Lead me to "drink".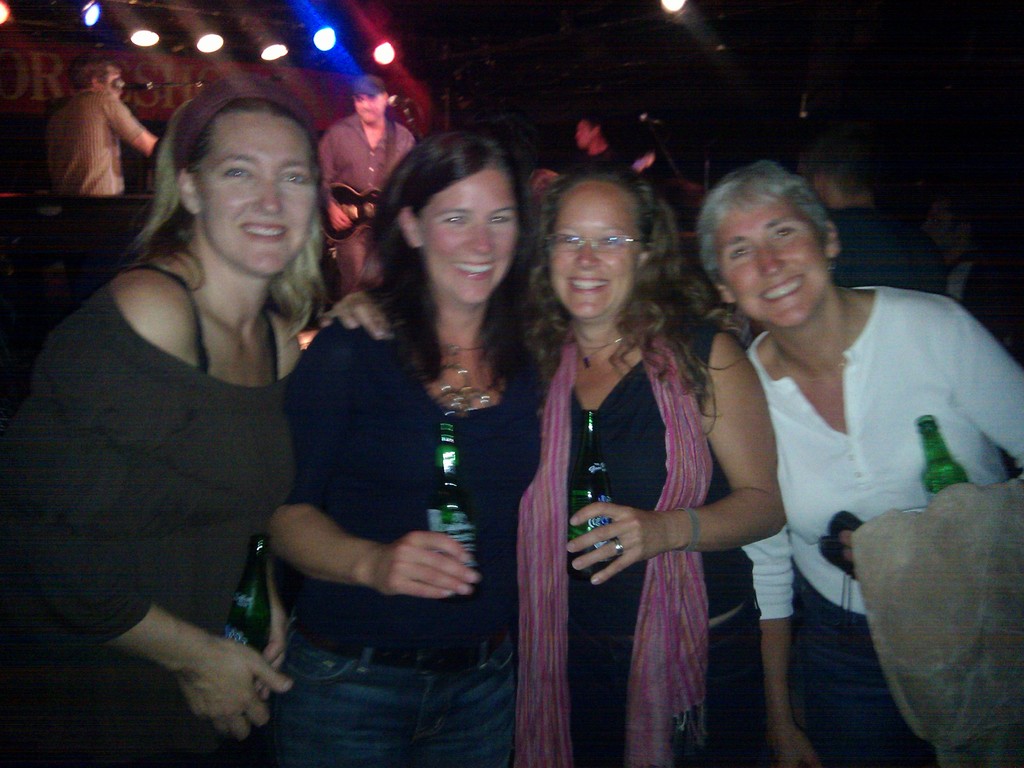
Lead to {"left": 571, "top": 412, "right": 625, "bottom": 570}.
